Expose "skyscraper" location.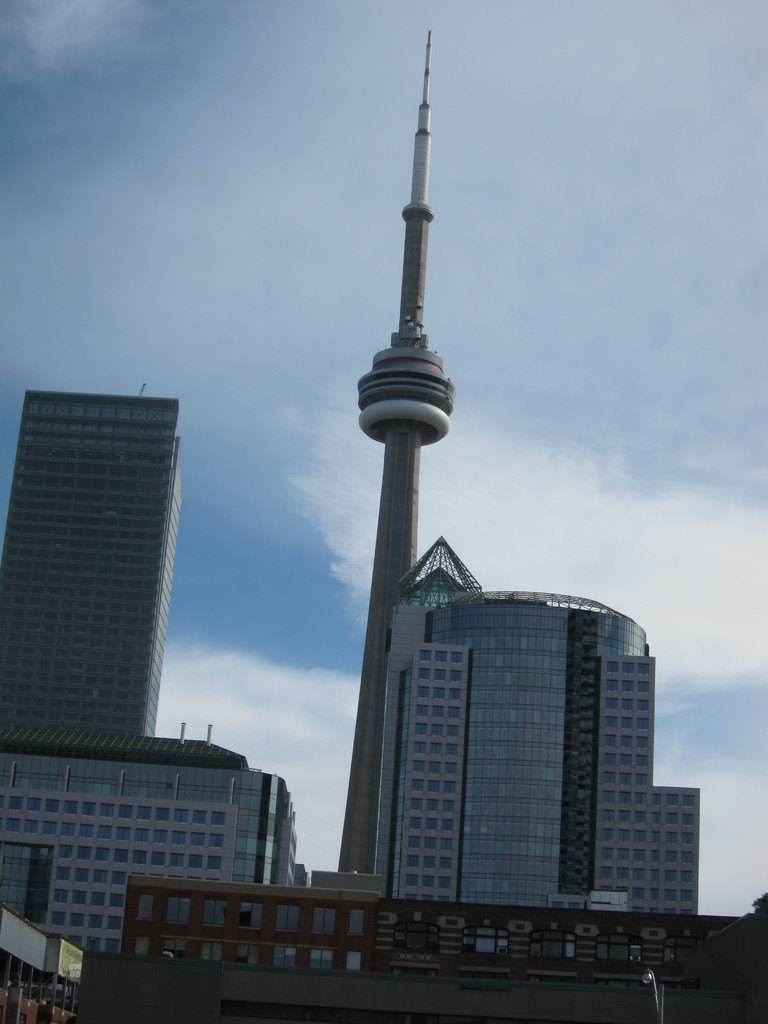
Exposed at [left=8, top=338, right=212, bottom=855].
